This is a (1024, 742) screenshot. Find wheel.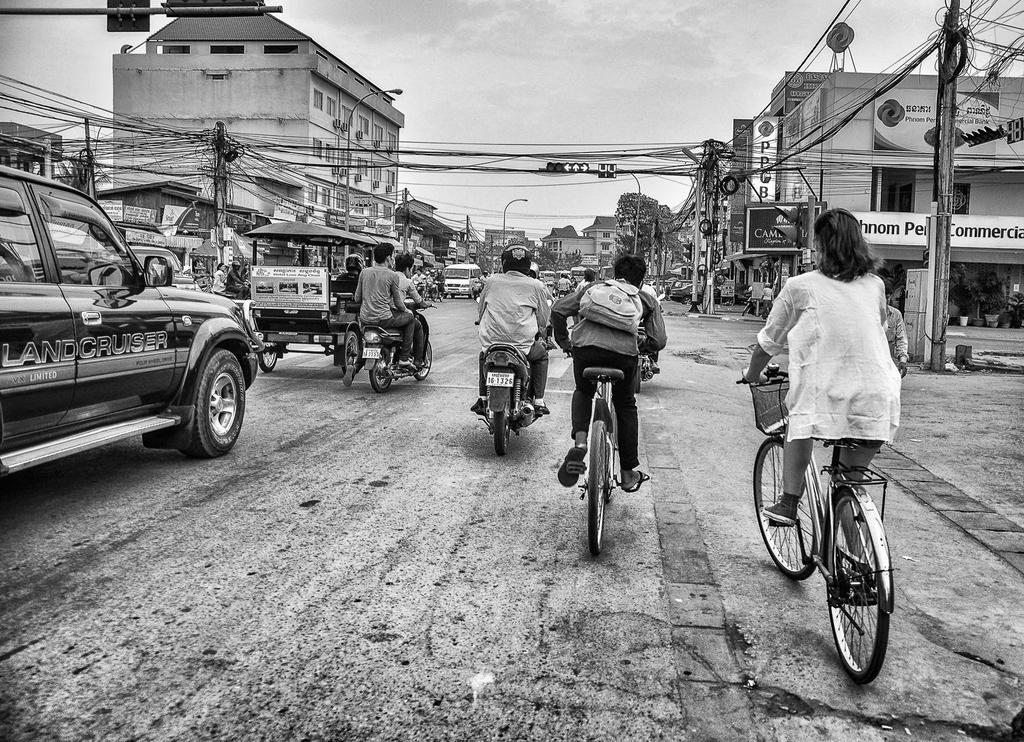
Bounding box: region(822, 504, 890, 680).
